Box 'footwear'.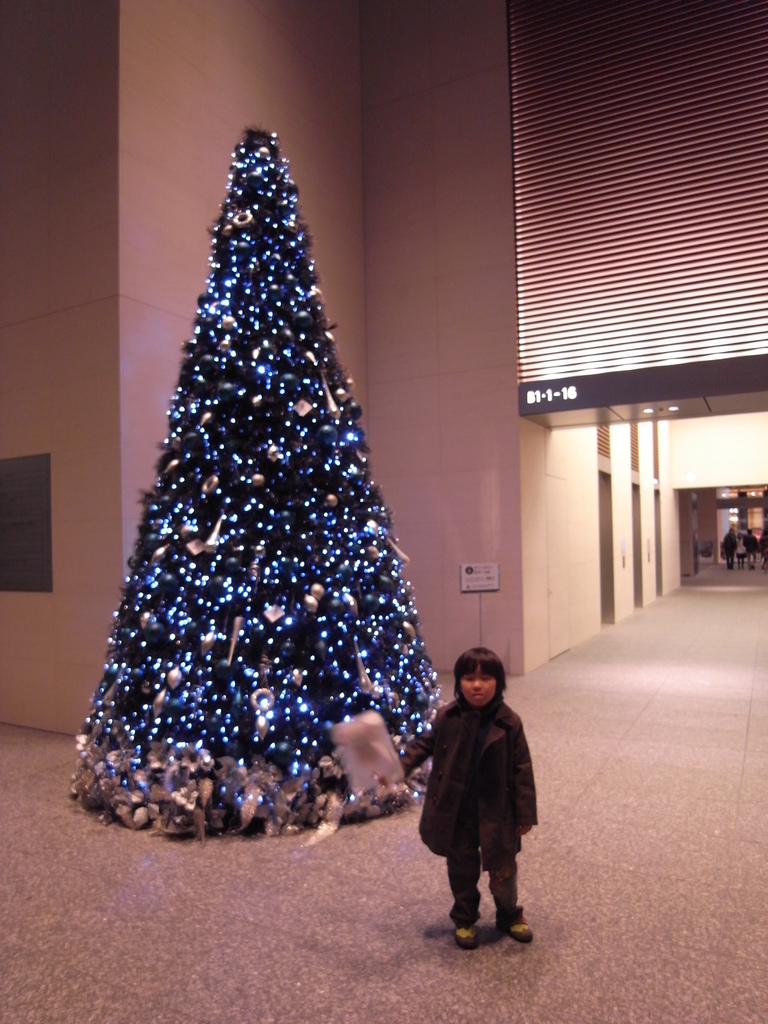
504, 913, 536, 942.
